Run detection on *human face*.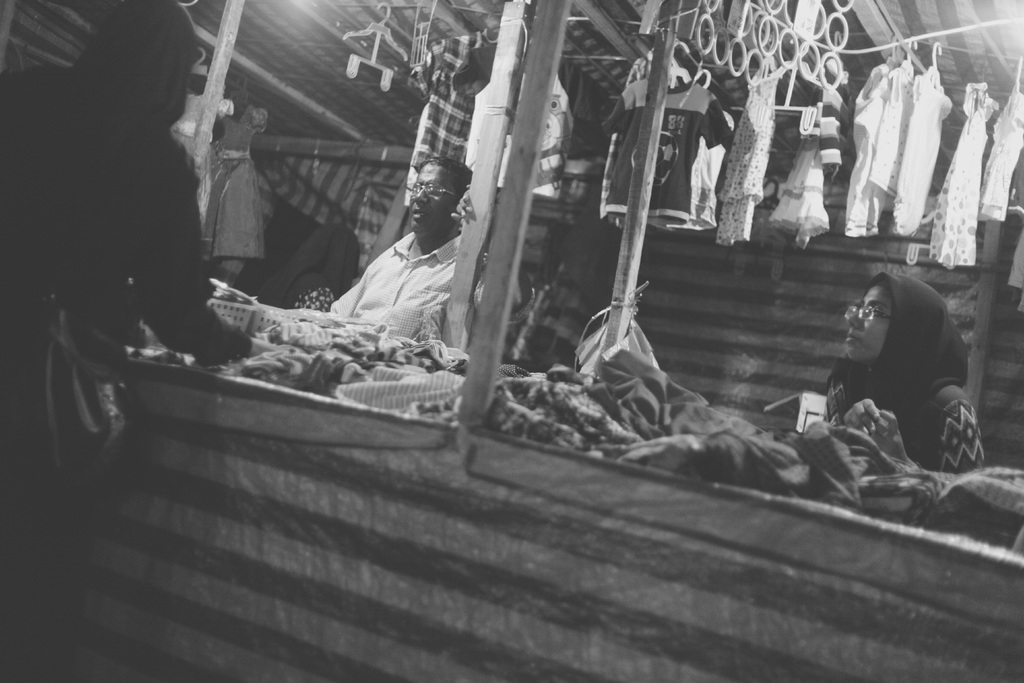
Result: region(407, 158, 458, 235).
